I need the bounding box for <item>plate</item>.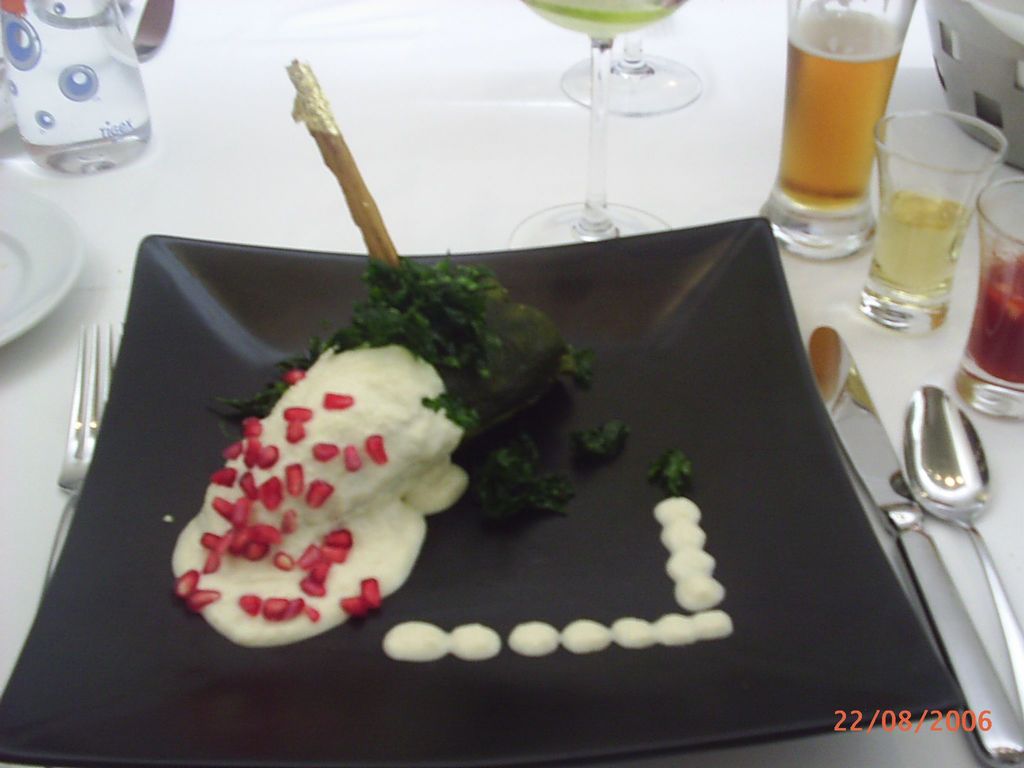
Here it is: crop(121, 193, 991, 746).
